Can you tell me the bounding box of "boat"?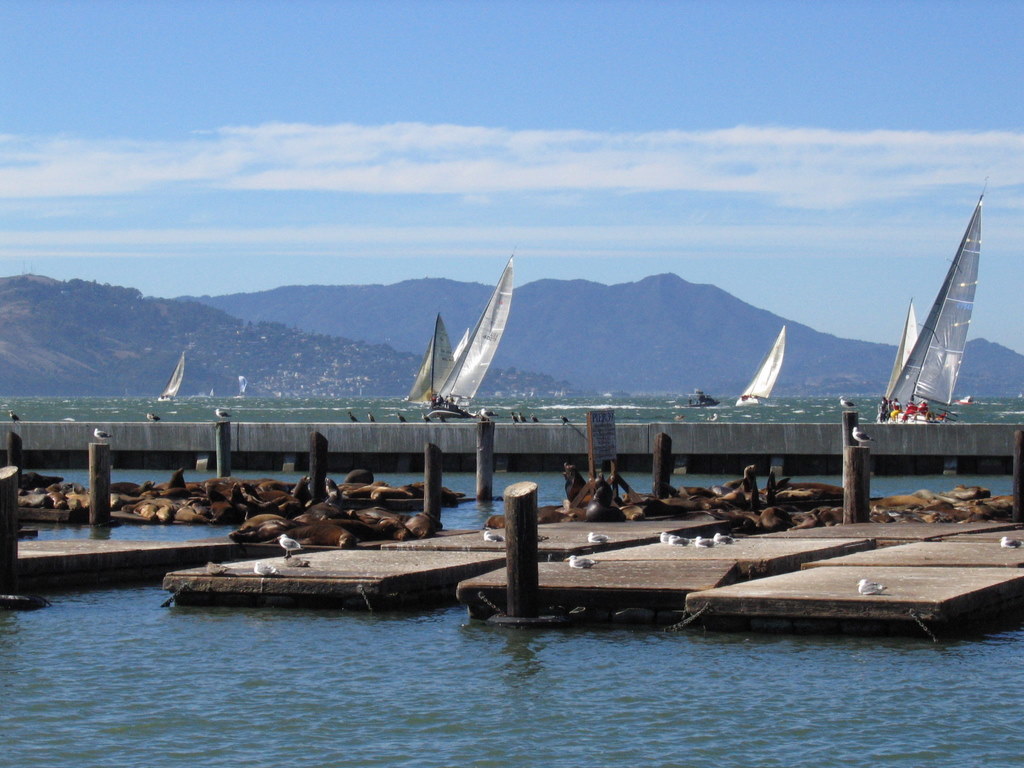
156/351/187/401.
